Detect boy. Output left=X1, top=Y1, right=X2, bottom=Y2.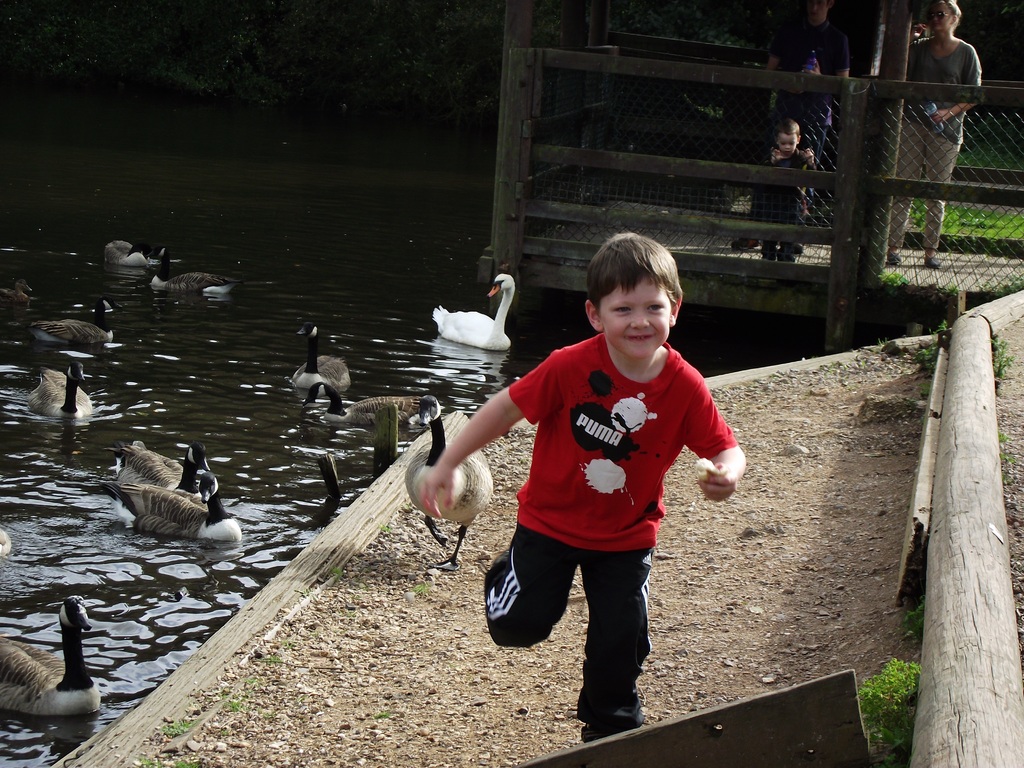
left=446, top=245, right=745, bottom=712.
